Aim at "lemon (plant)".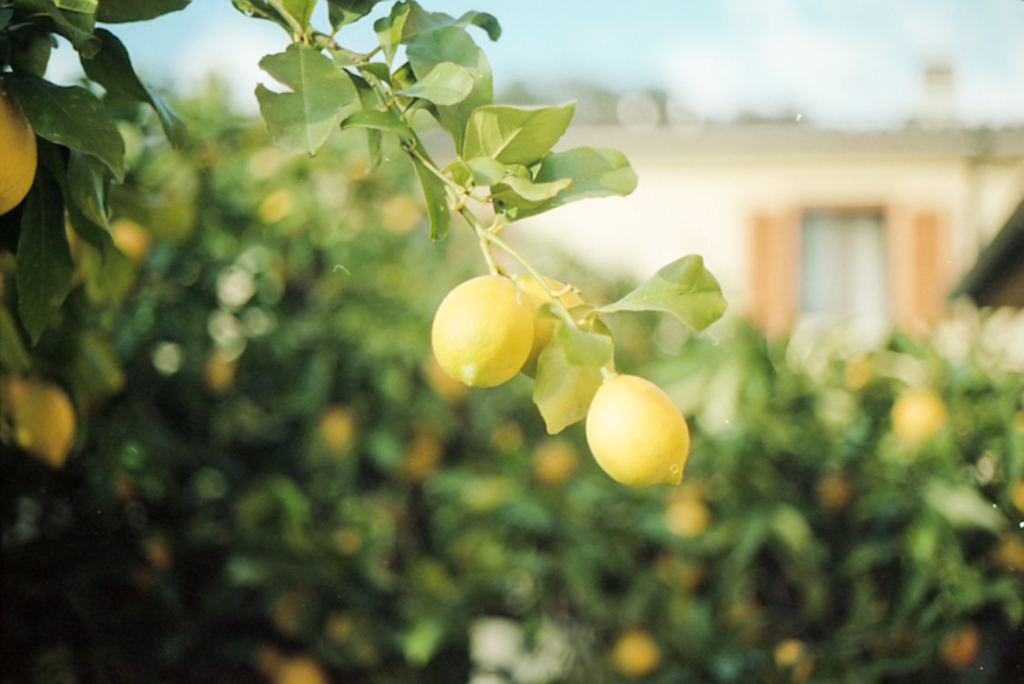
Aimed at left=5, top=380, right=75, bottom=471.
